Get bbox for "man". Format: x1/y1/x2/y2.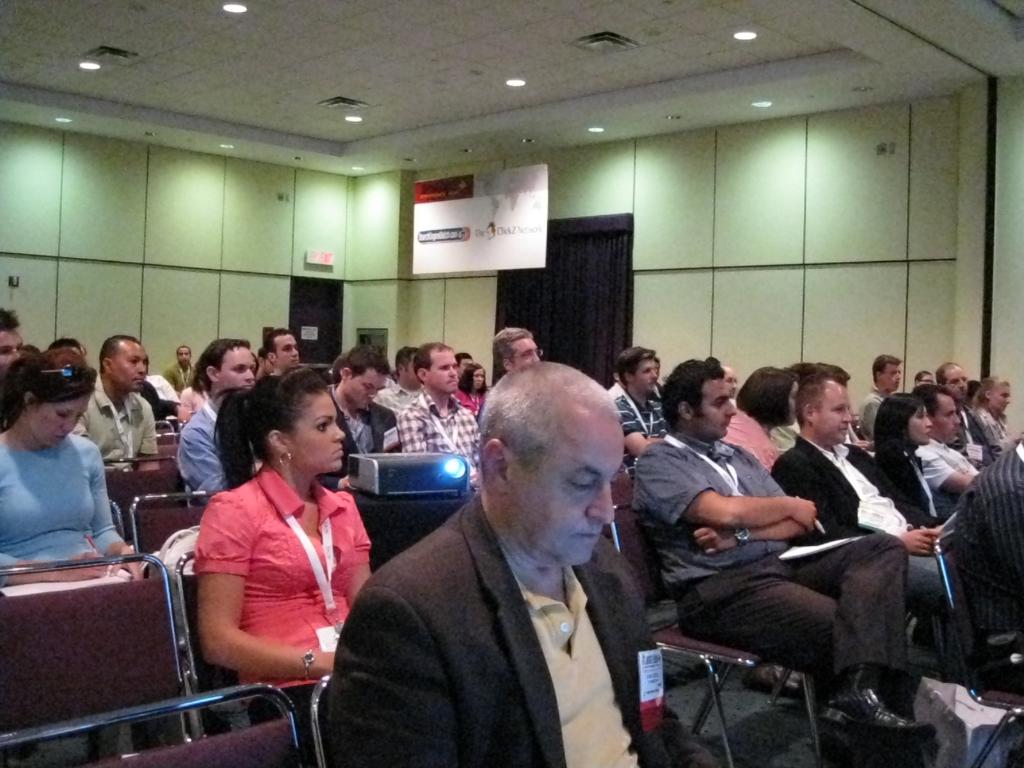
399/339/476/497.
